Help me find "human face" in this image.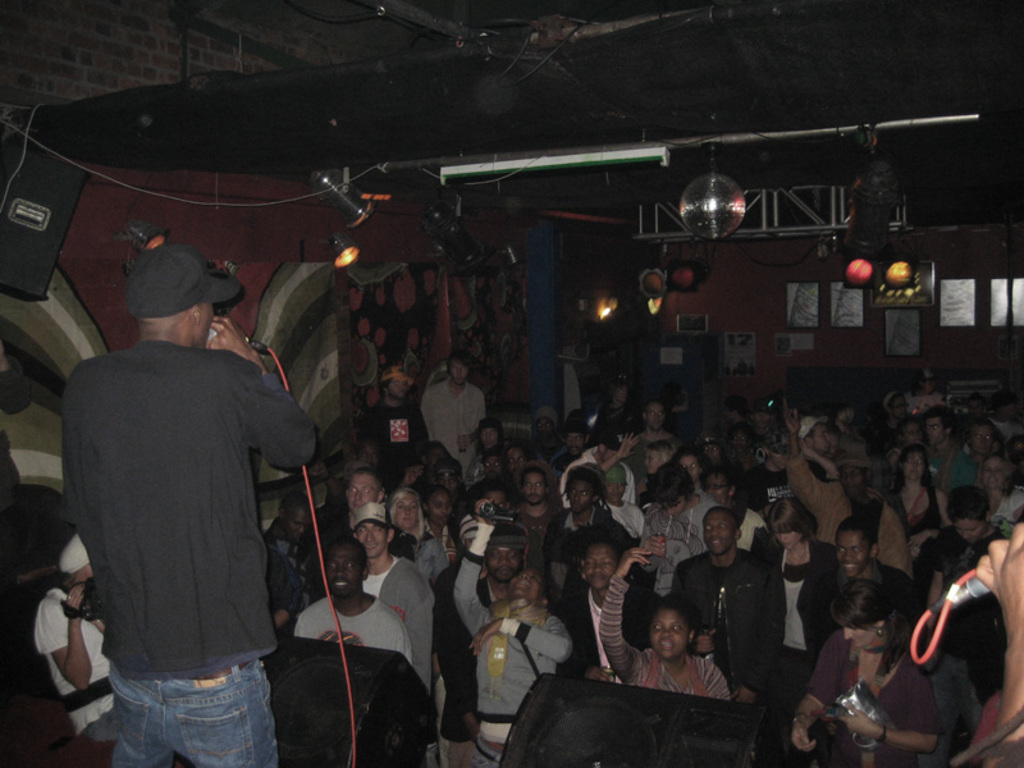
Found it: bbox=(603, 479, 627, 499).
